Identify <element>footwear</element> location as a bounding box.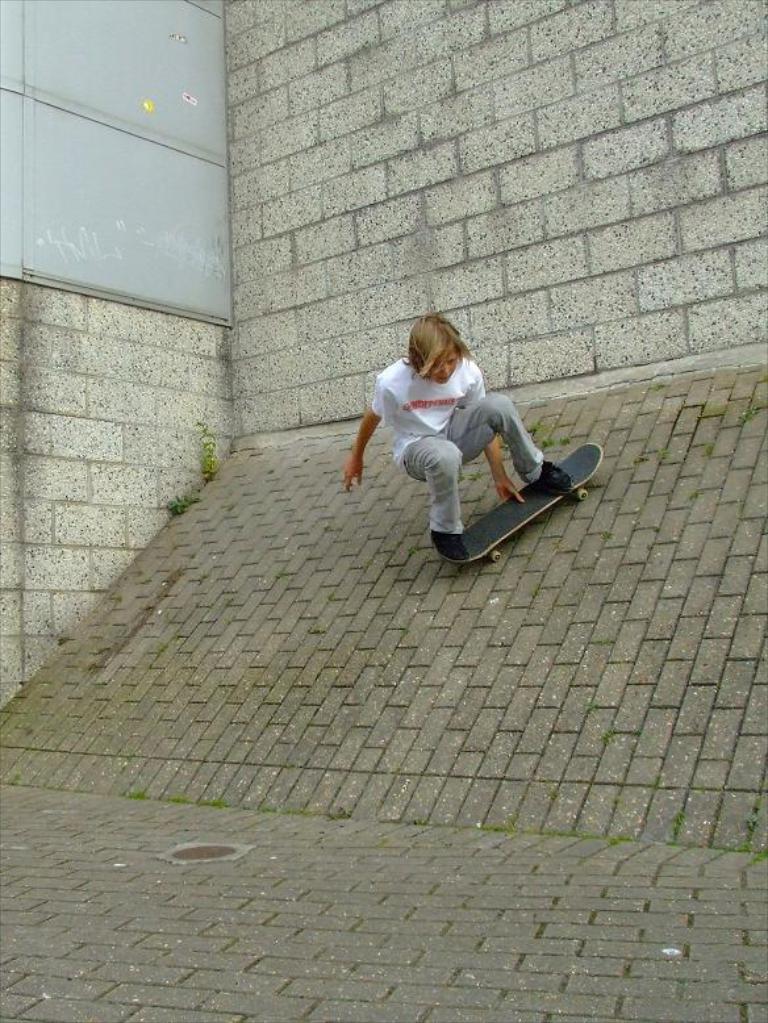
[430, 531, 466, 567].
